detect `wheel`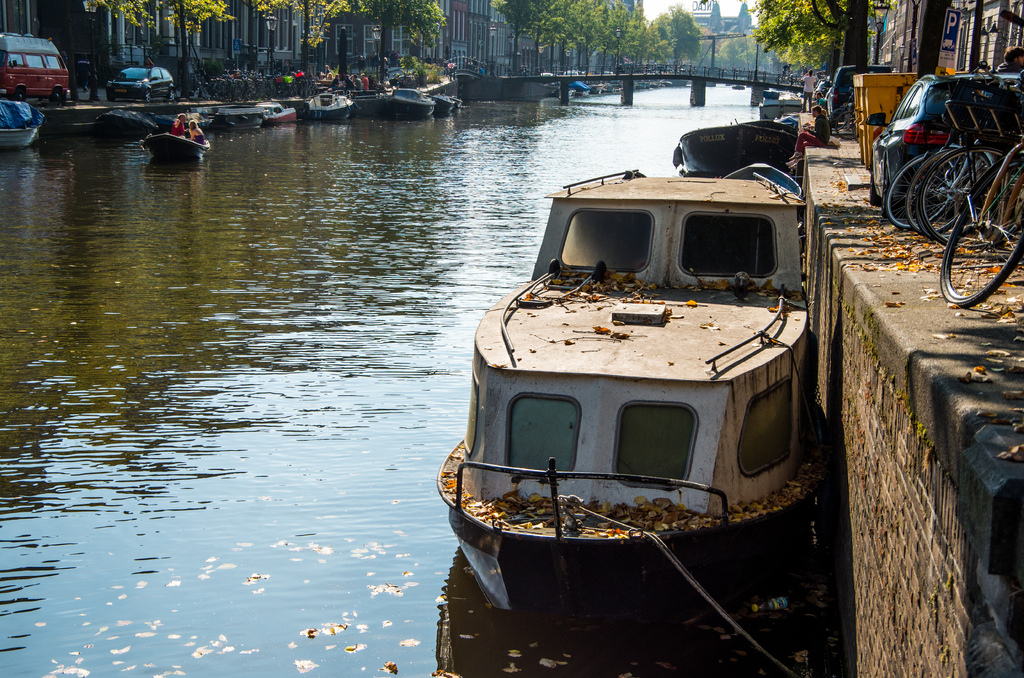
bbox(837, 108, 858, 140)
